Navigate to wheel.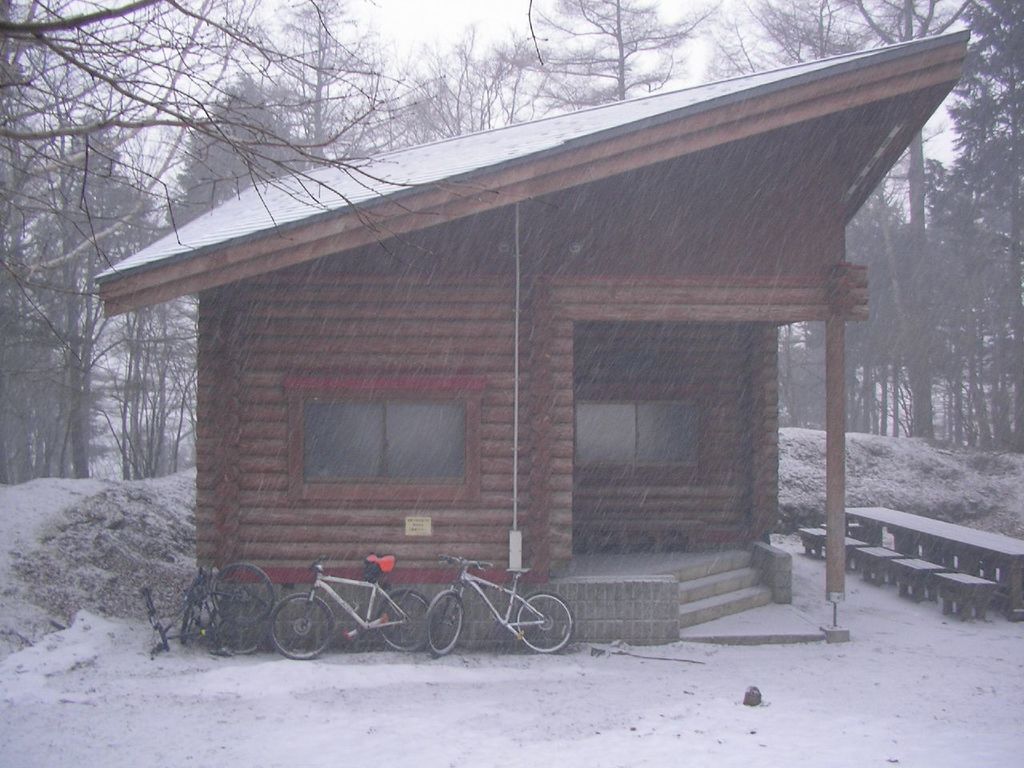
Navigation target: <box>181,578,202,642</box>.
